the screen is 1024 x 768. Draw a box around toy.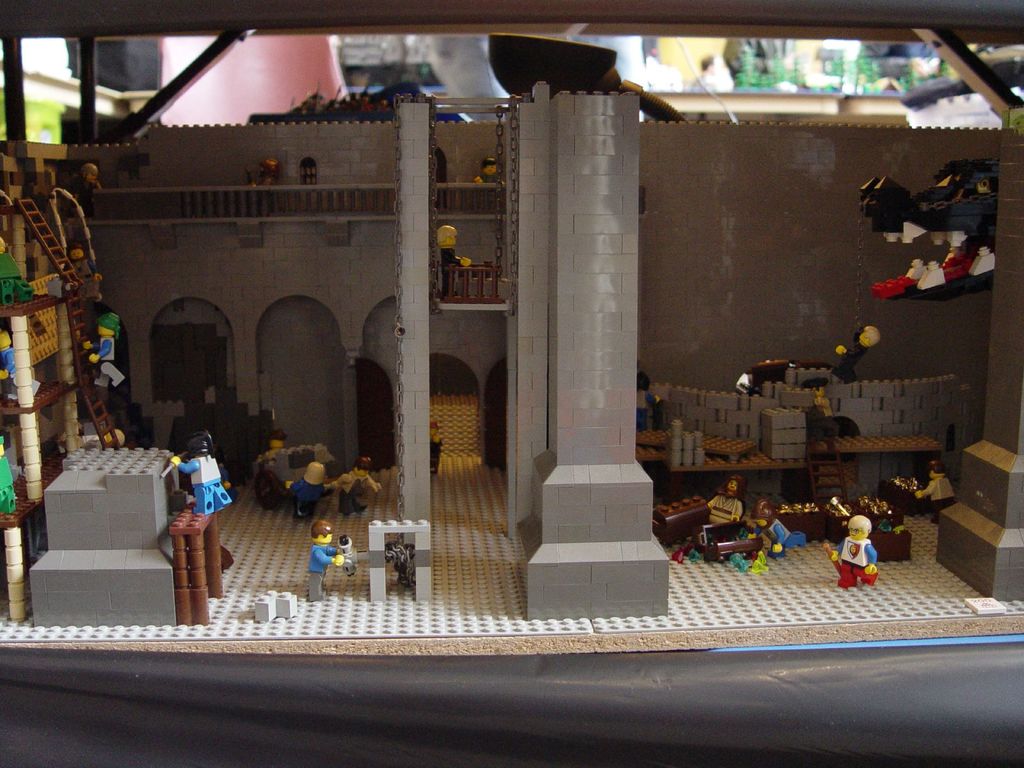
828 520 890 607.
